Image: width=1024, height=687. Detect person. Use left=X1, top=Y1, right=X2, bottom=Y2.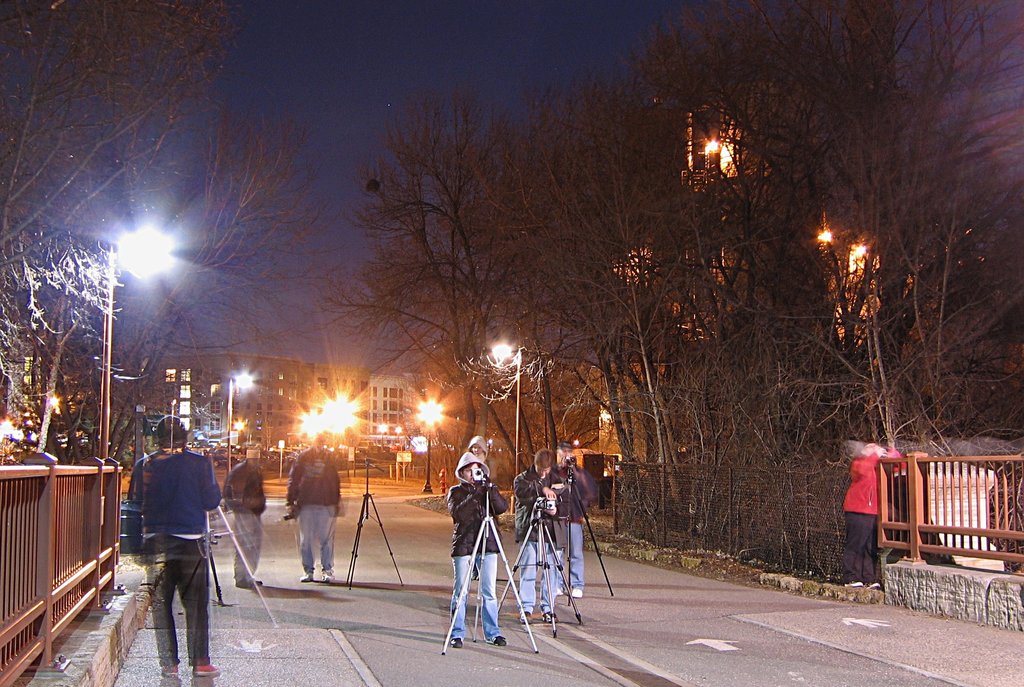
left=838, top=439, right=898, bottom=591.
